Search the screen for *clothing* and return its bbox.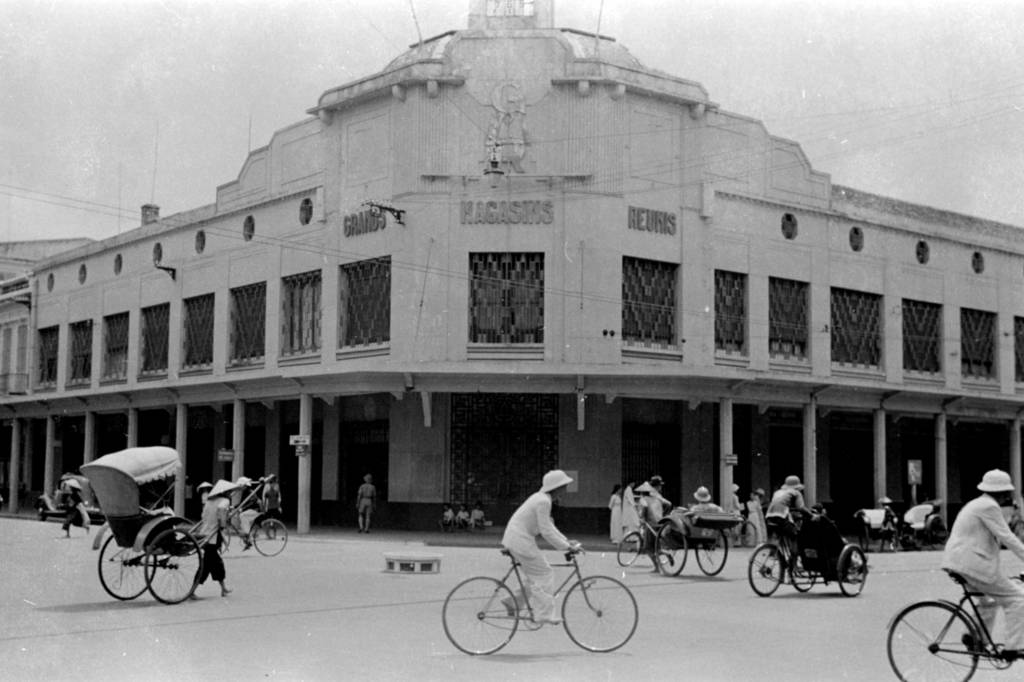
Found: <region>609, 491, 630, 540</region>.
